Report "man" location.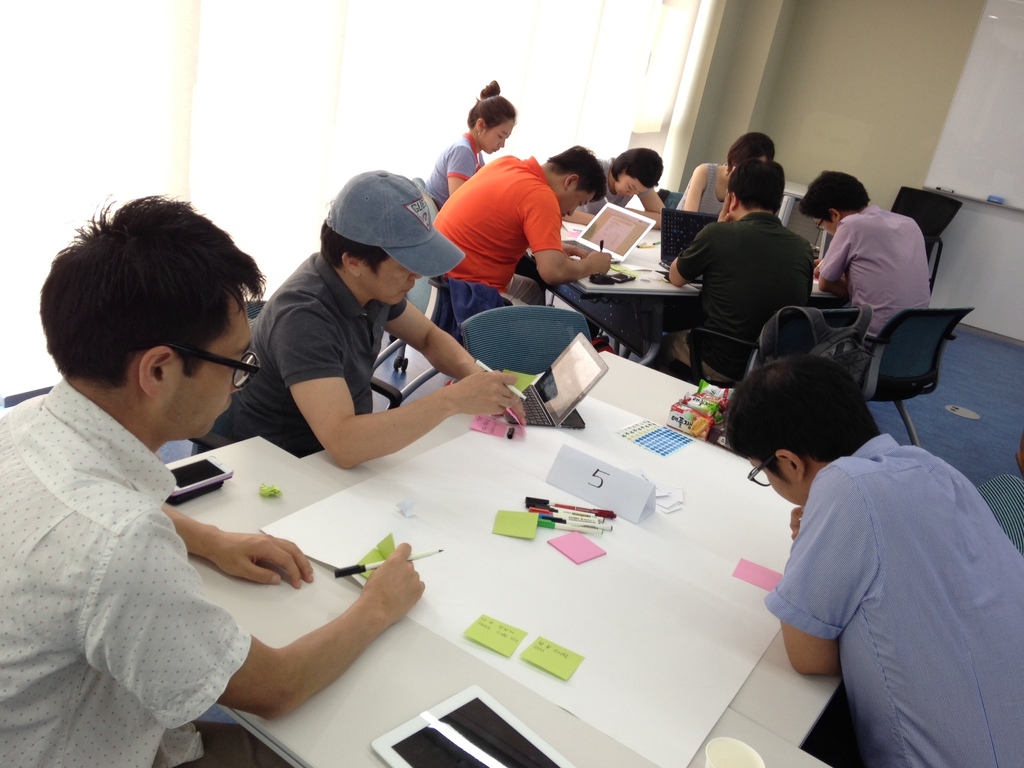
Report: 0/198/429/767.
